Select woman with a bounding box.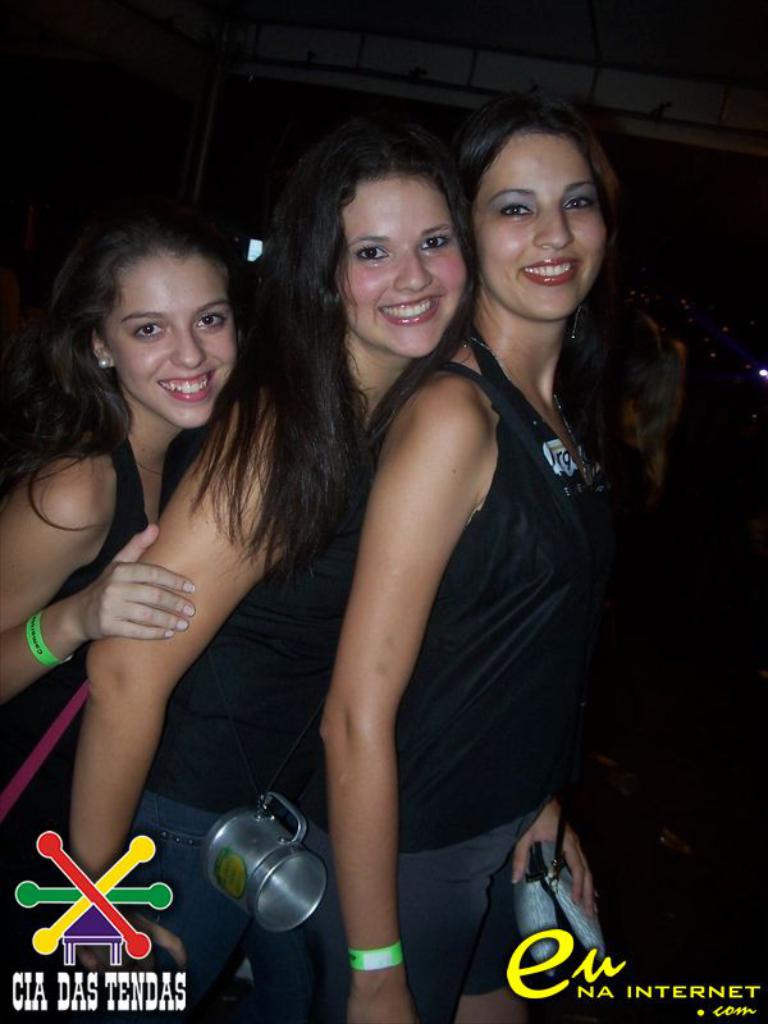
0, 212, 260, 1023.
